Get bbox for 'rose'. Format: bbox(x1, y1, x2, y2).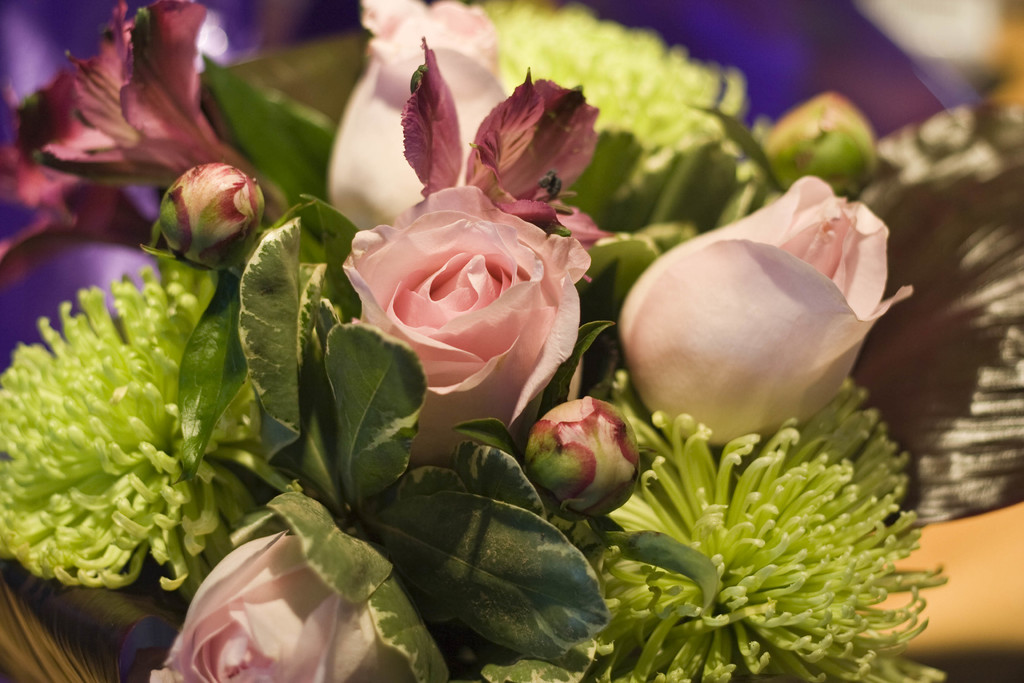
bbox(617, 175, 915, 448).
